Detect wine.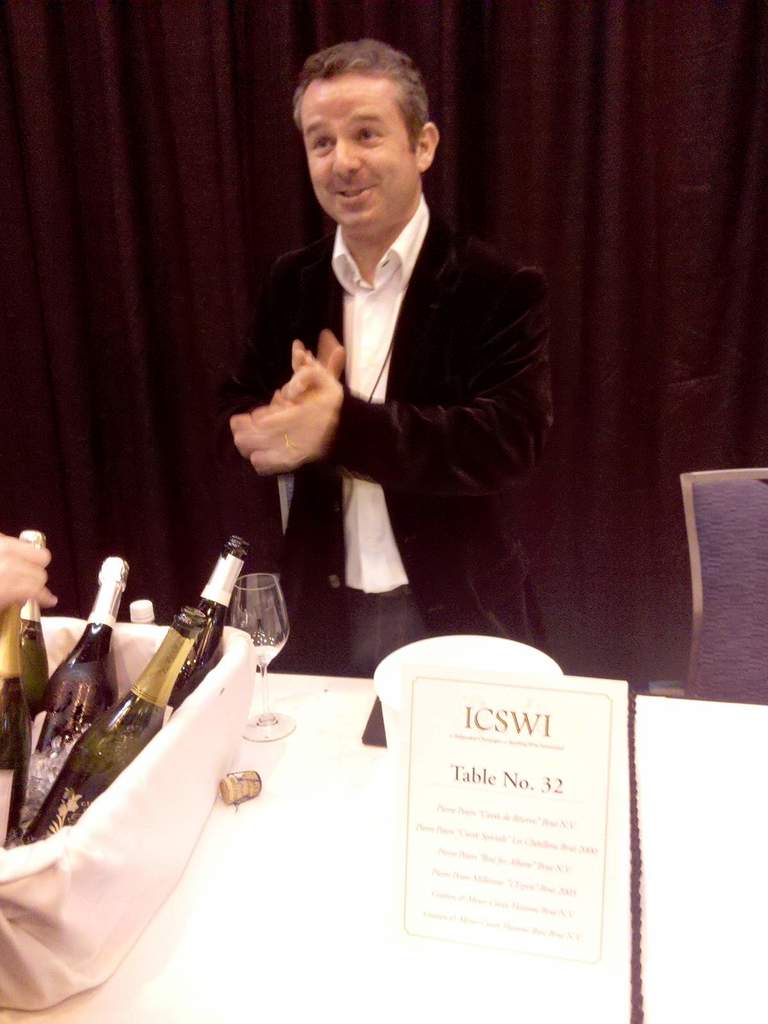
Detected at bbox(1, 557, 129, 844).
